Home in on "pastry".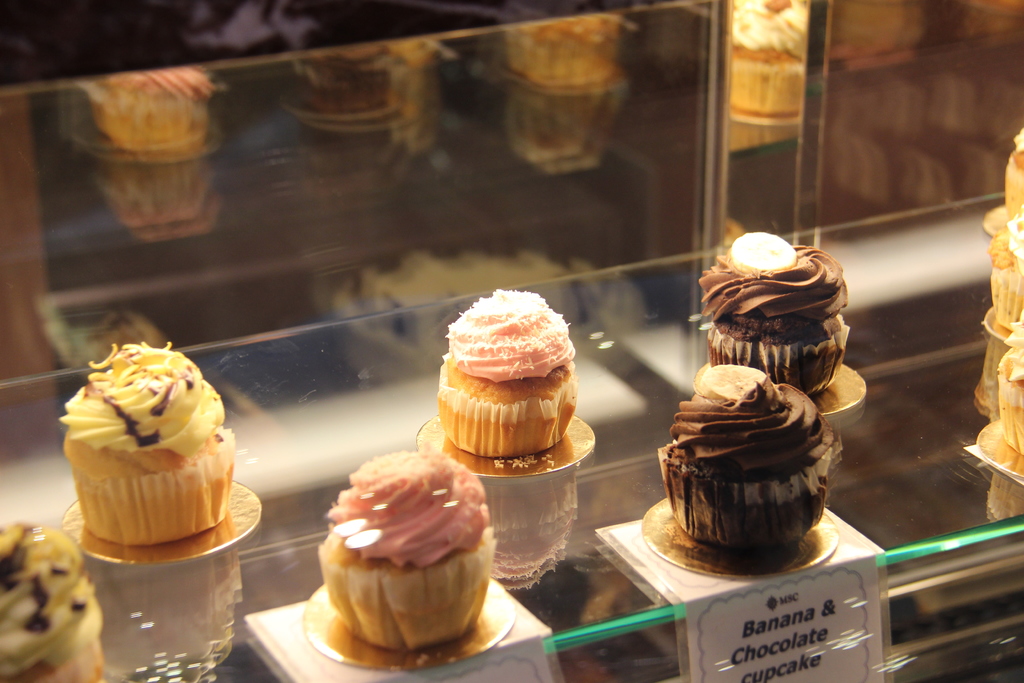
Homed in at <region>440, 288, 576, 461</region>.
